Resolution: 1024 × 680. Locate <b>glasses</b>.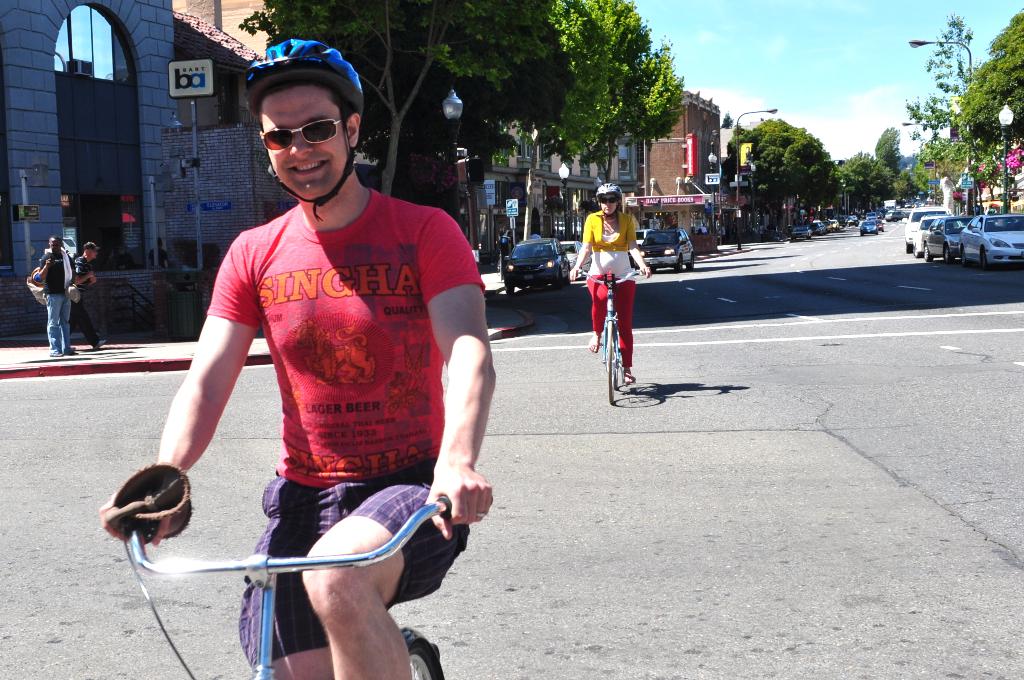
<bbox>259, 117, 346, 151</bbox>.
